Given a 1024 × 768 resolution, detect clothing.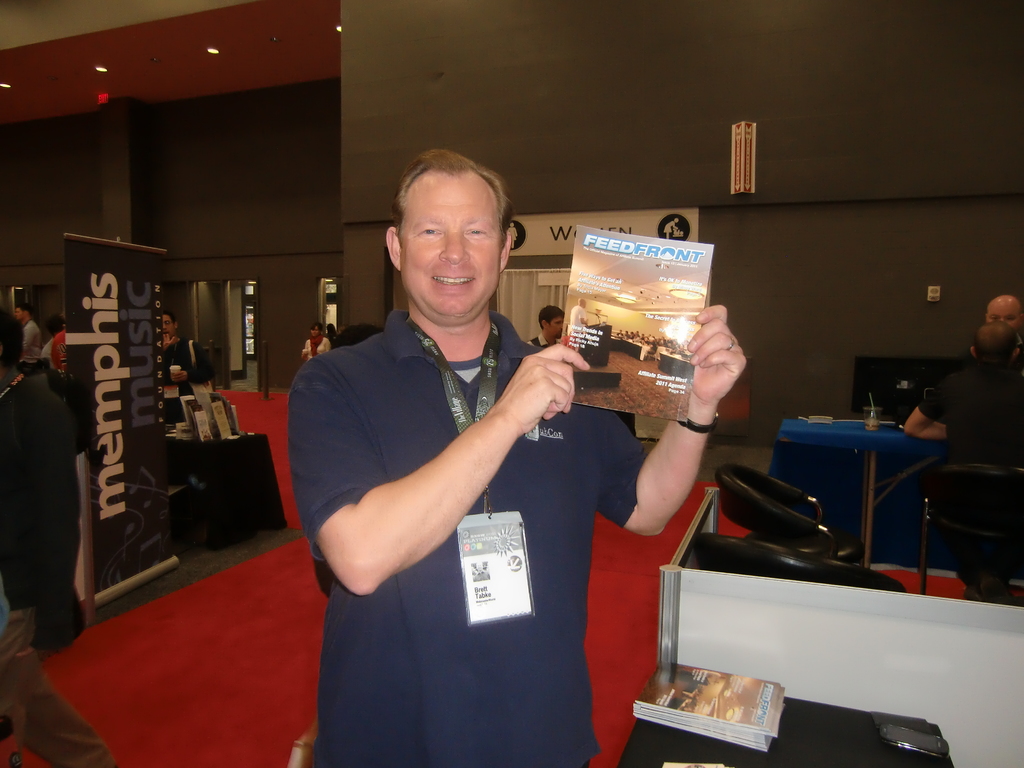
[x1=156, y1=327, x2=216, y2=415].
